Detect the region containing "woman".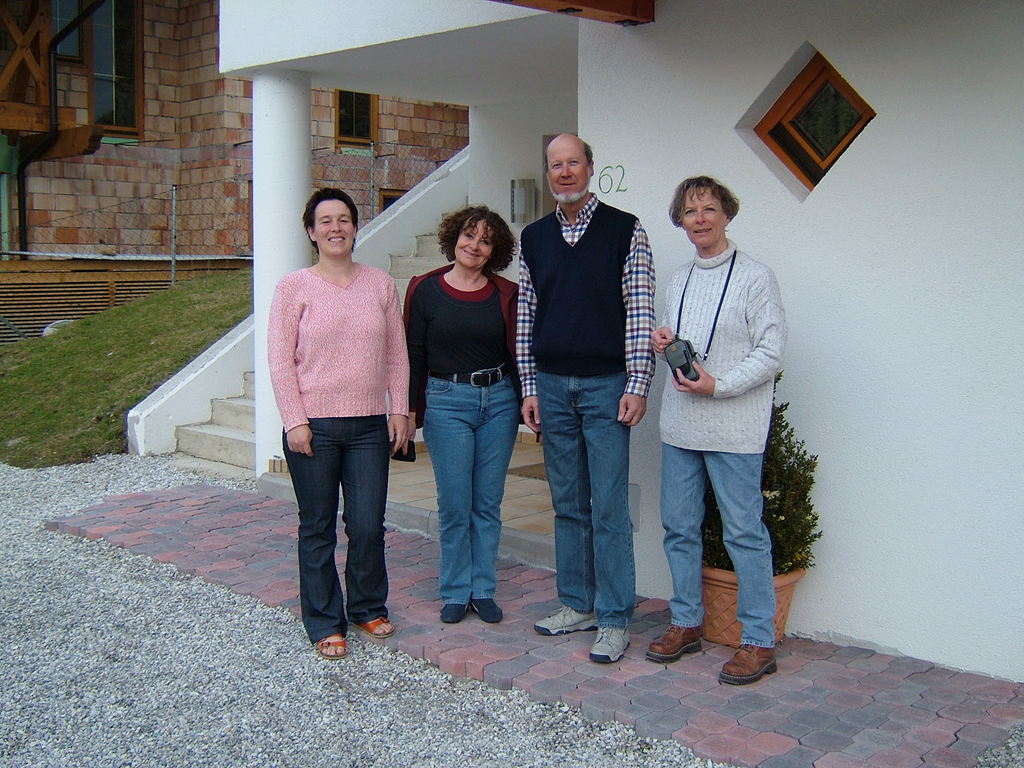
left=646, top=176, right=787, bottom=688.
